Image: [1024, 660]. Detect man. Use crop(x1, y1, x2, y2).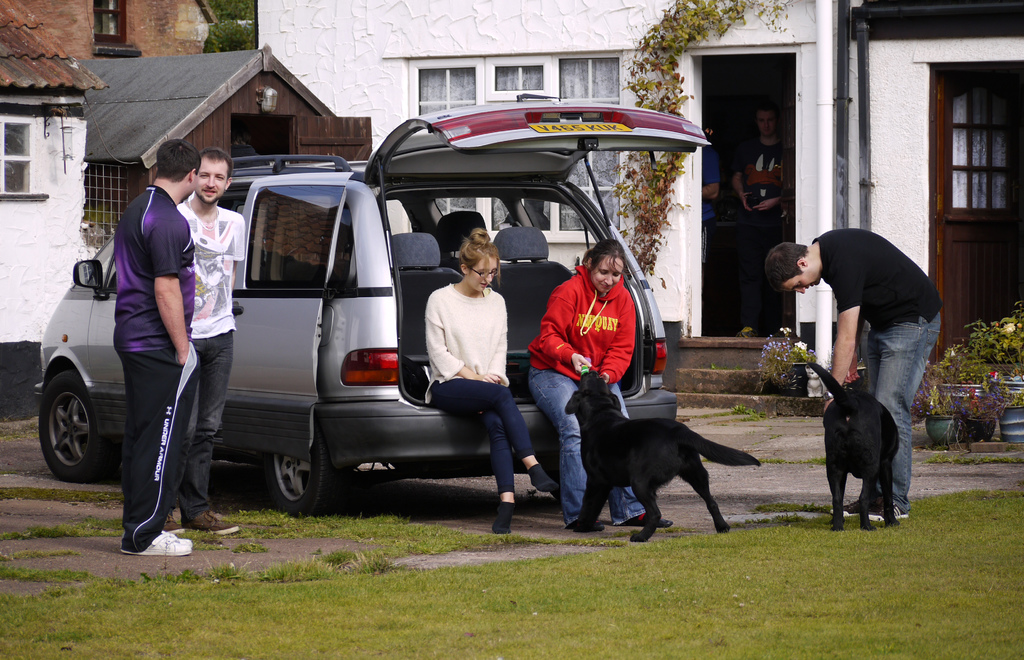
crop(731, 99, 791, 339).
